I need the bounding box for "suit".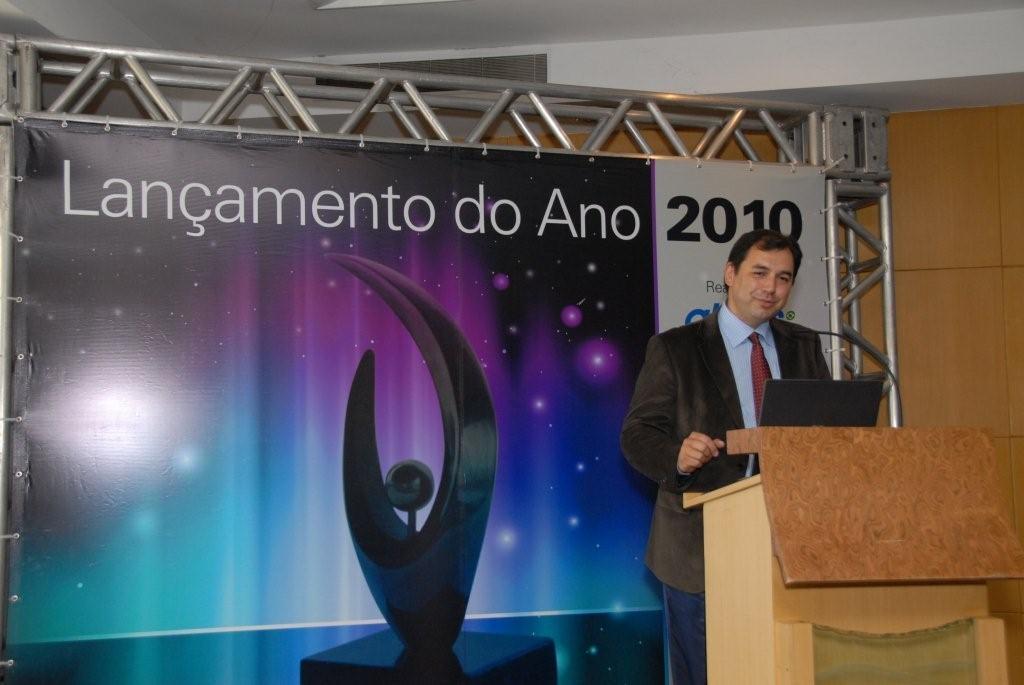
Here it is: <region>617, 308, 830, 596</region>.
